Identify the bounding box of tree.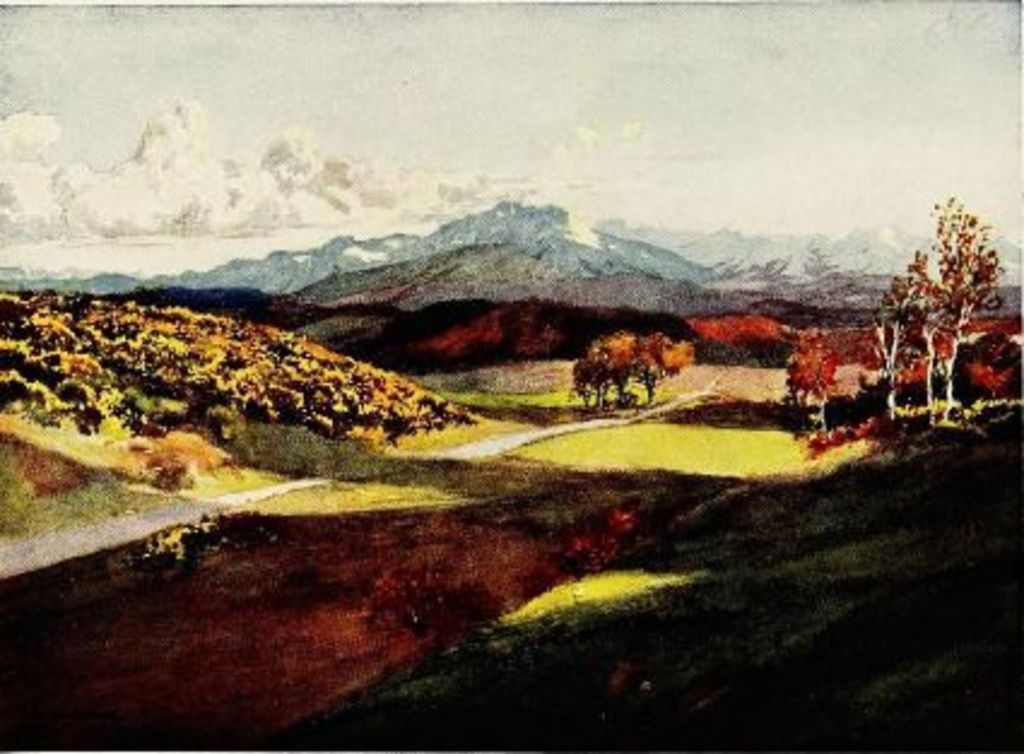
crop(573, 335, 624, 410).
